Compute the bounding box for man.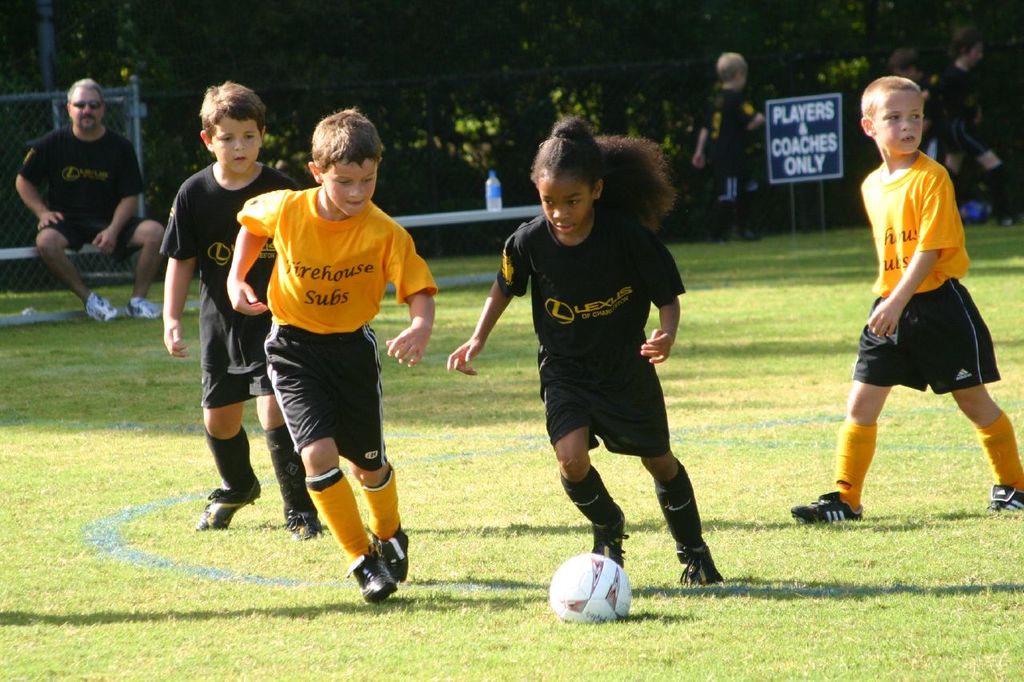
left=10, top=82, right=150, bottom=319.
